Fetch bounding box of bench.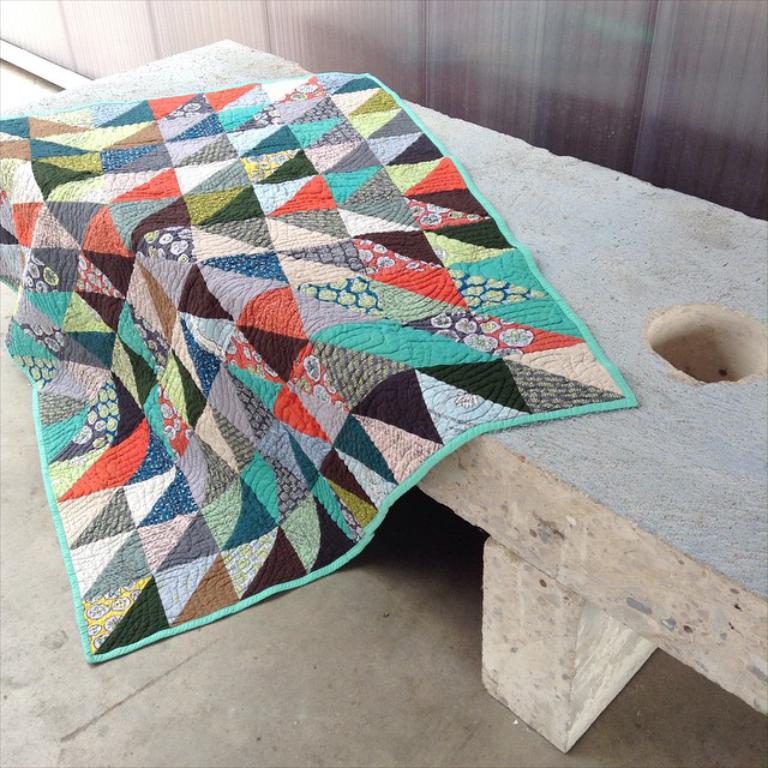
Bbox: (x1=0, y1=35, x2=767, y2=754).
